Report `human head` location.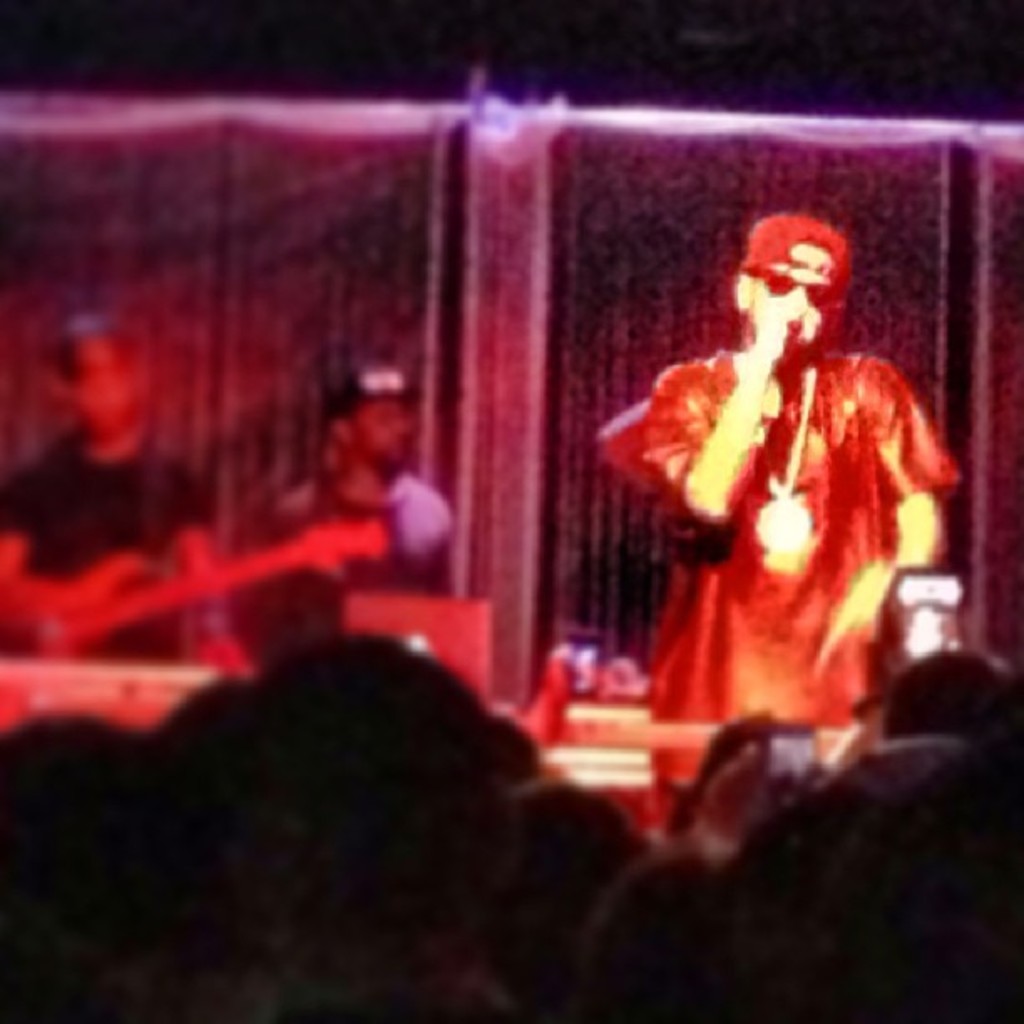
Report: <bbox>721, 197, 885, 363</bbox>.
